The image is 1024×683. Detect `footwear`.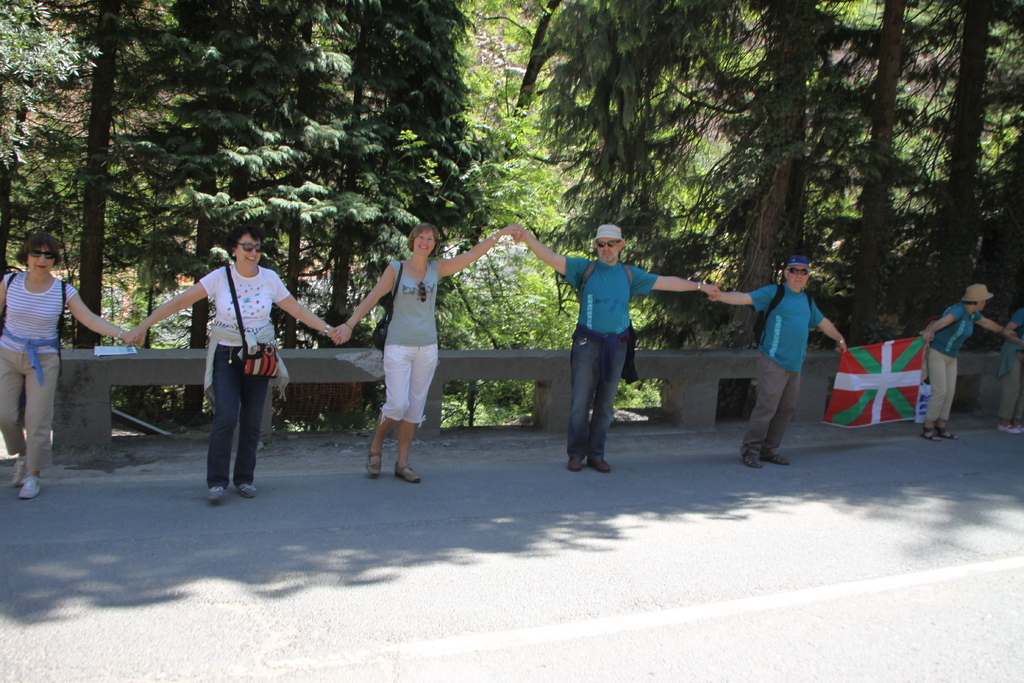
Detection: locate(394, 457, 422, 483).
